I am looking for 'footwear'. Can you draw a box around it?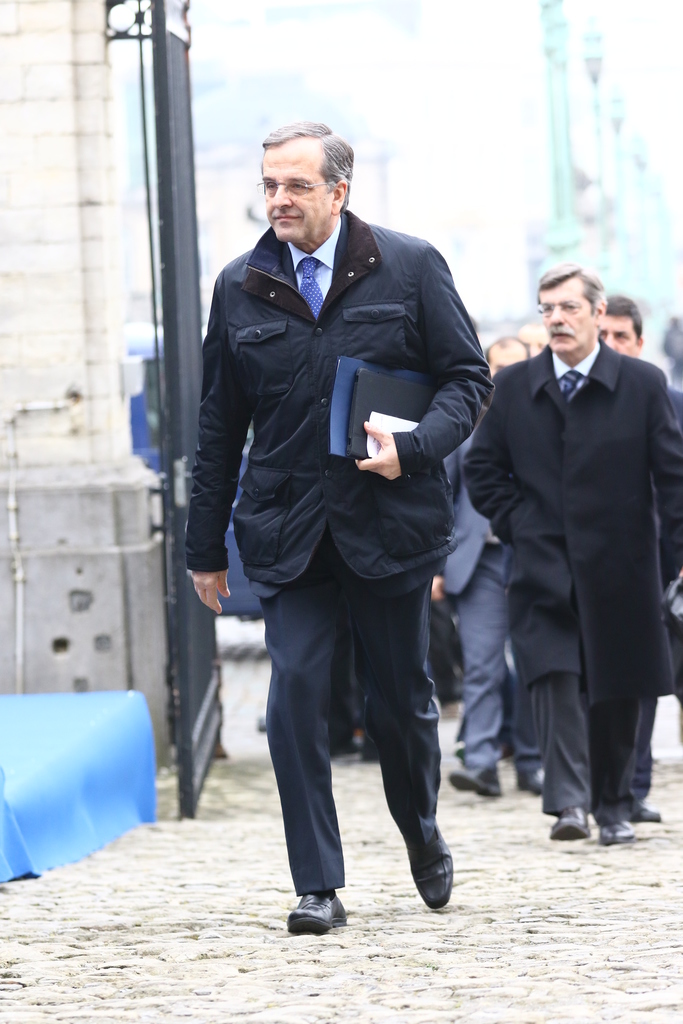
Sure, the bounding box is box(391, 803, 455, 915).
